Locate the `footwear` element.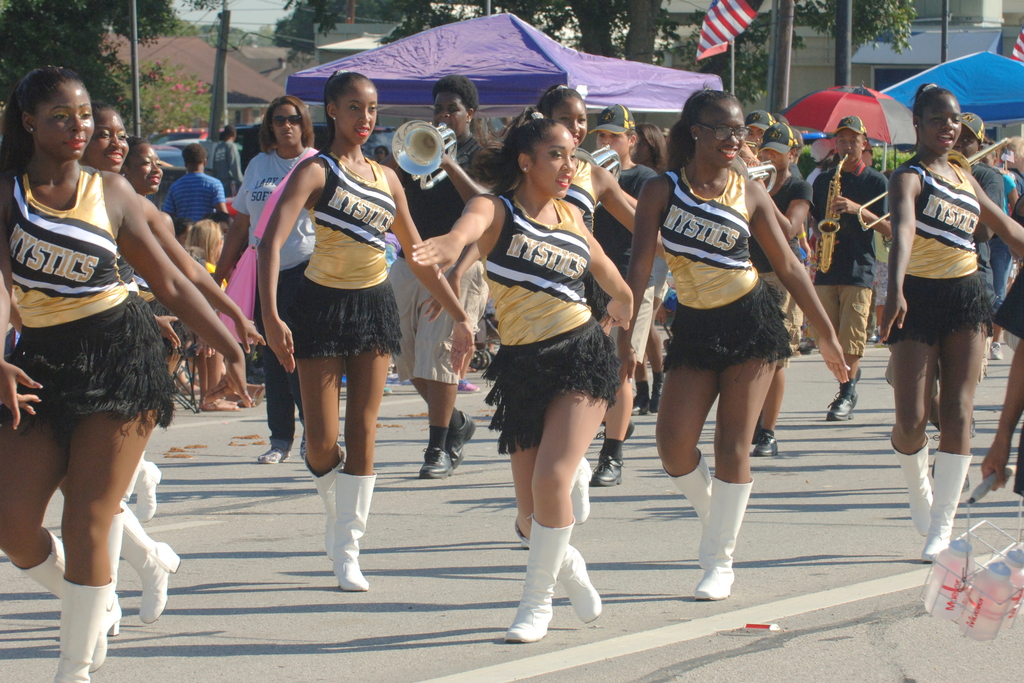
Element bbox: 989, 339, 1004, 365.
